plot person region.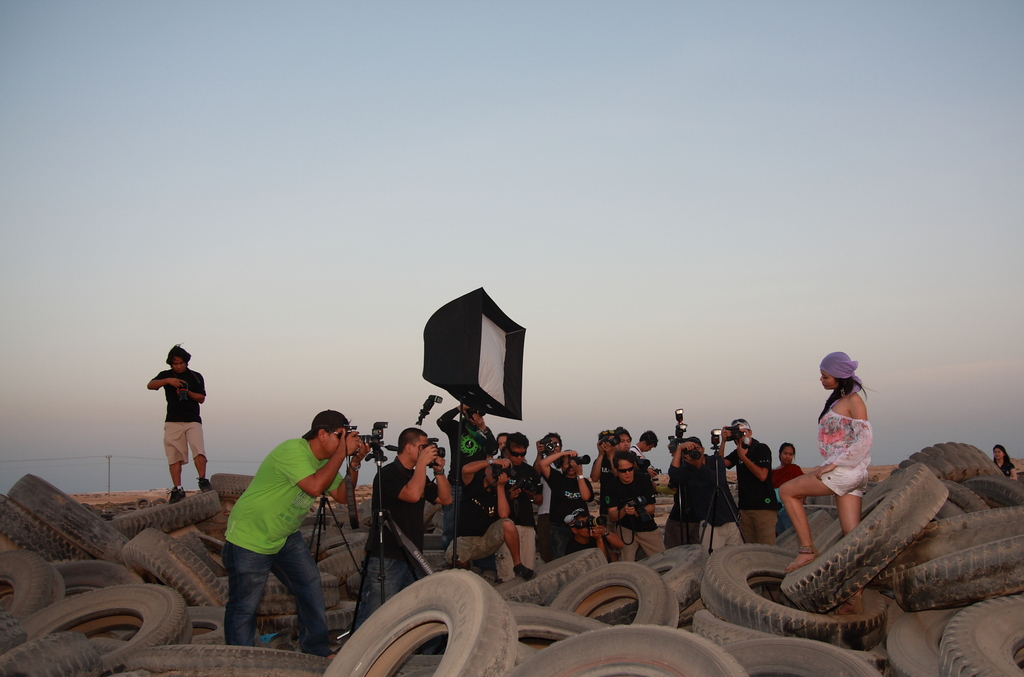
Plotted at x1=442, y1=398, x2=497, y2=562.
